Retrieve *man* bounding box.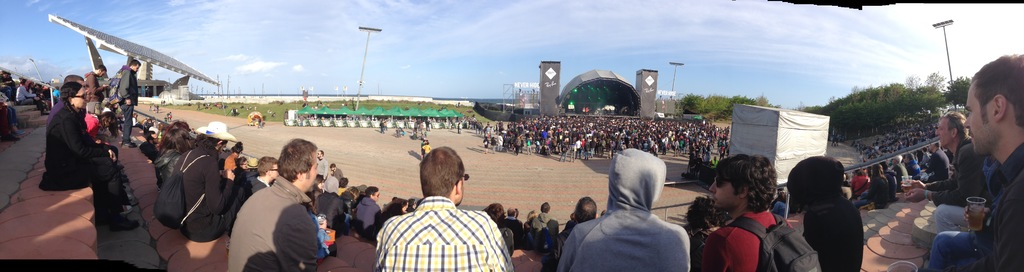
Bounding box: crop(323, 170, 340, 193).
